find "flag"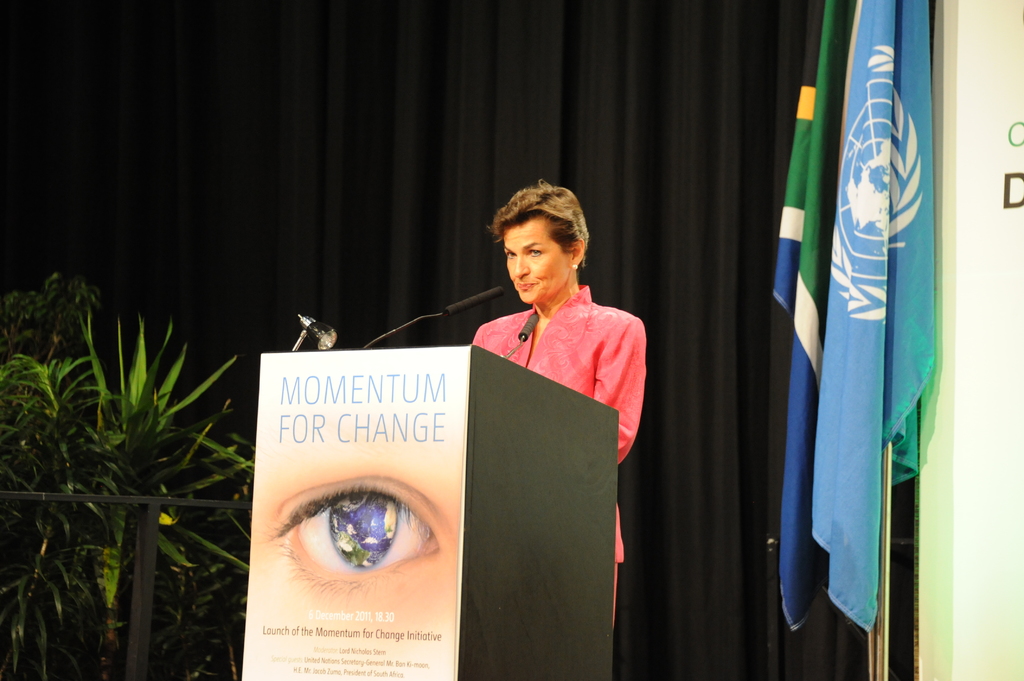
pyautogui.locateOnScreen(819, 0, 938, 633)
